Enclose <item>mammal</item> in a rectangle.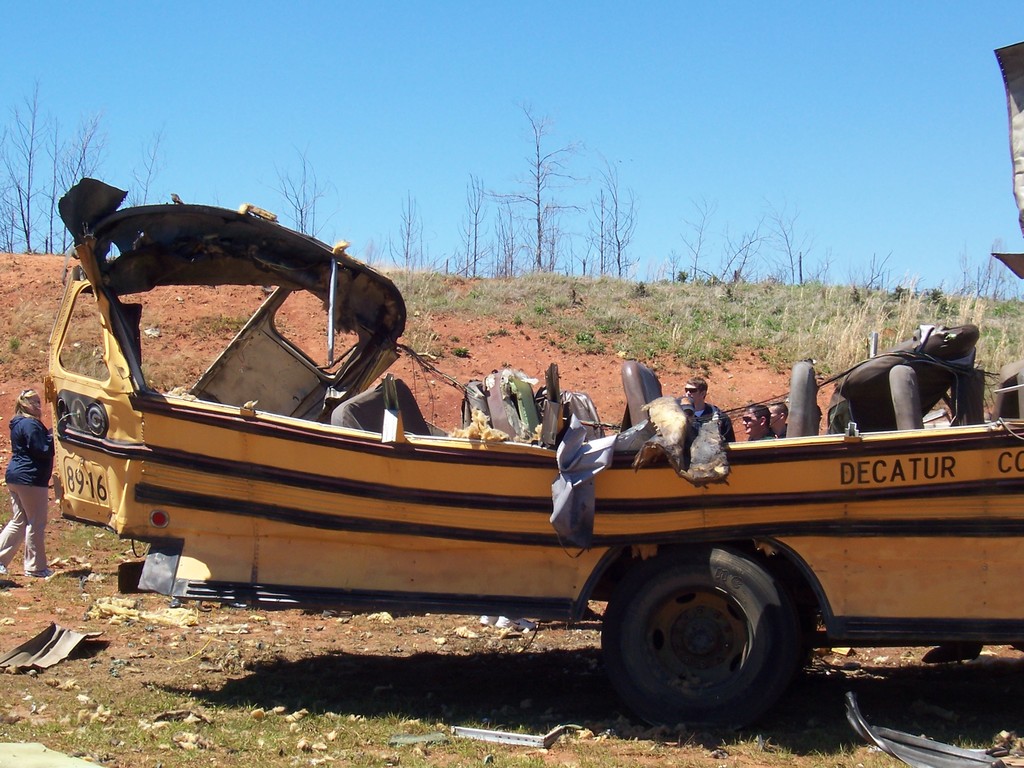
683, 375, 737, 444.
